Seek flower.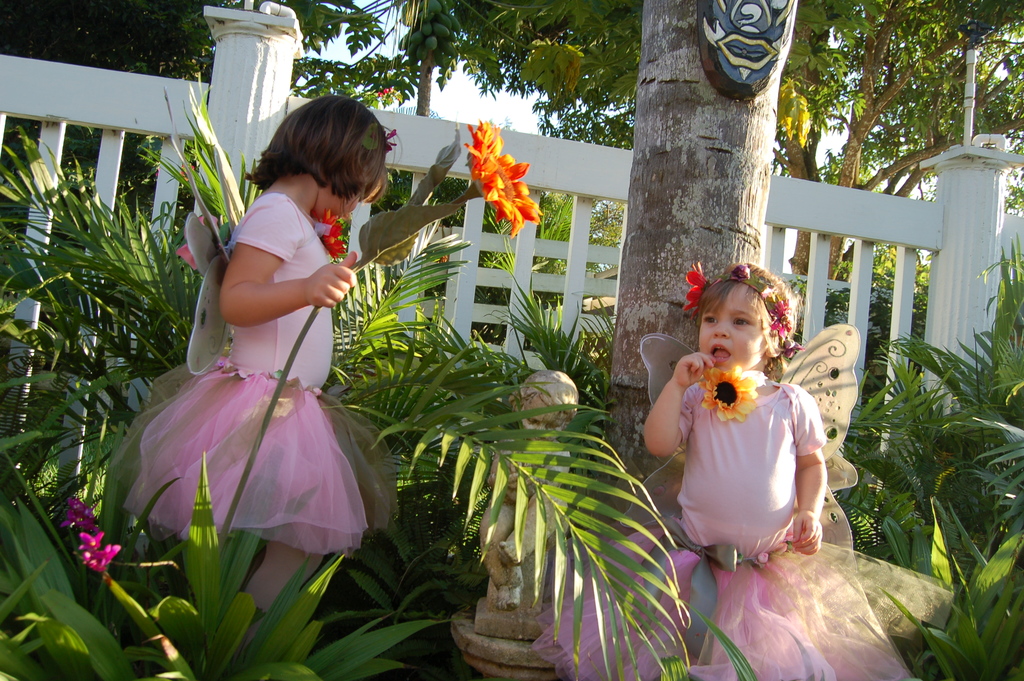
(left=76, top=530, right=120, bottom=573).
